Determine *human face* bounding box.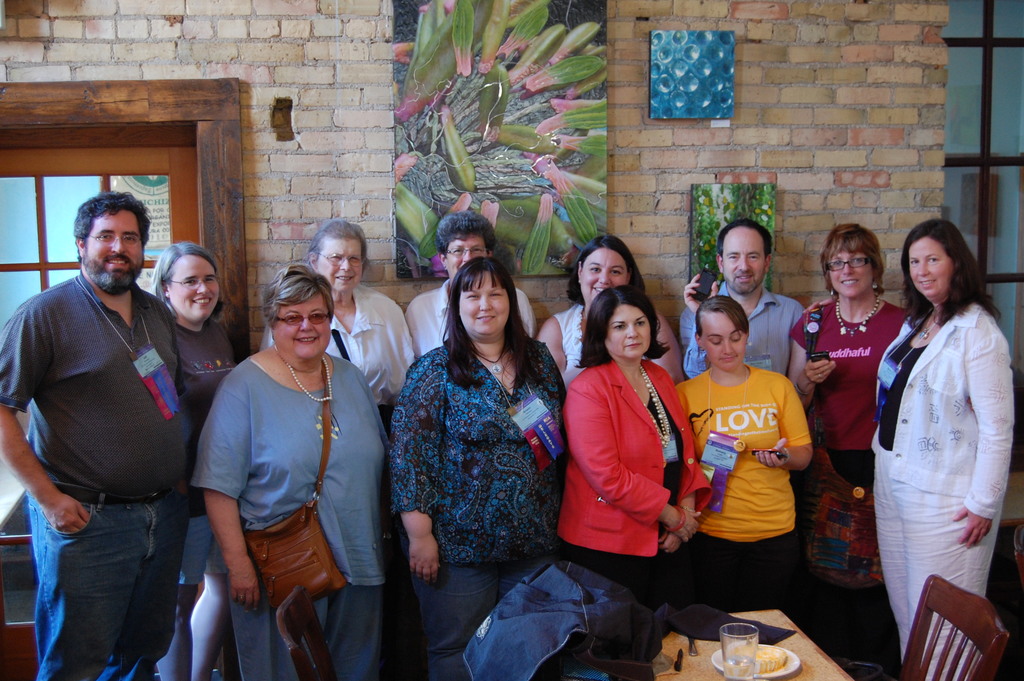
Determined: 580 249 627 299.
